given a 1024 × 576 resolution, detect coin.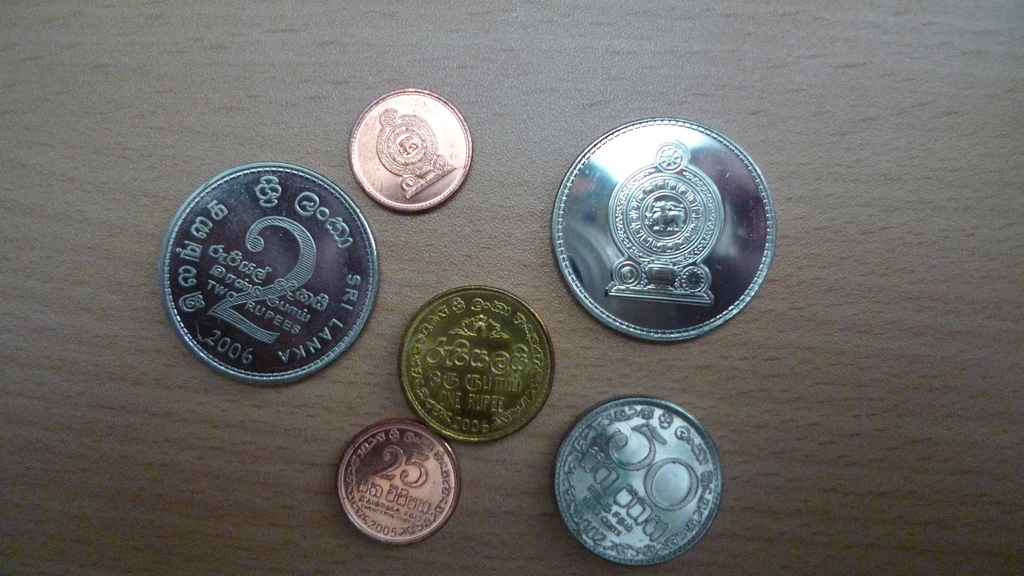
detection(335, 415, 461, 545).
